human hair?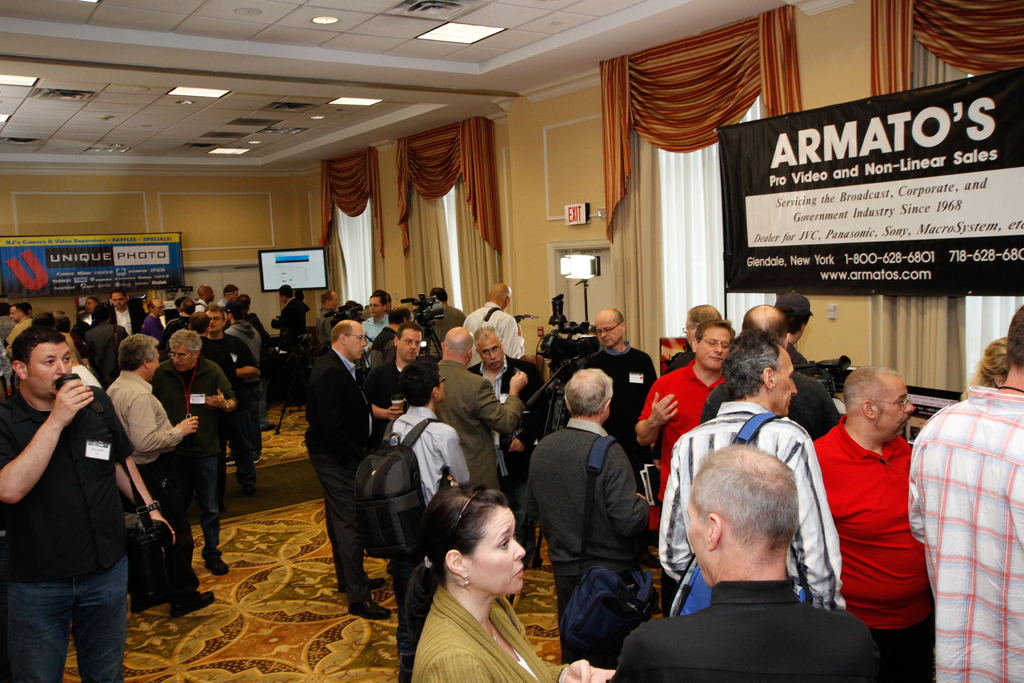
<region>169, 329, 202, 356</region>
